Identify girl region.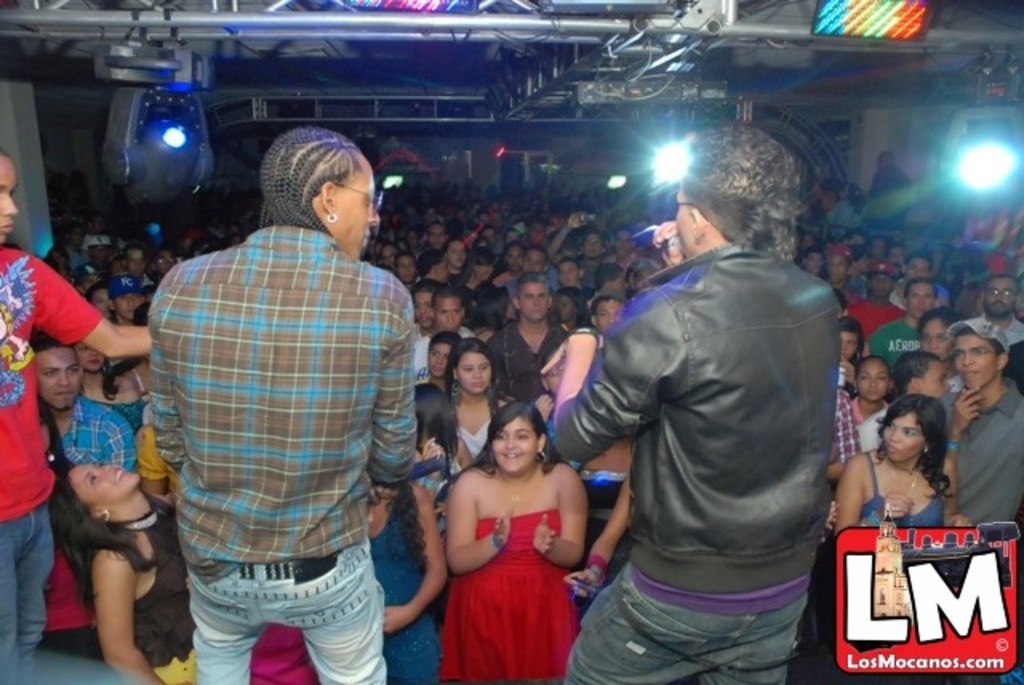
Region: locate(552, 282, 589, 331).
